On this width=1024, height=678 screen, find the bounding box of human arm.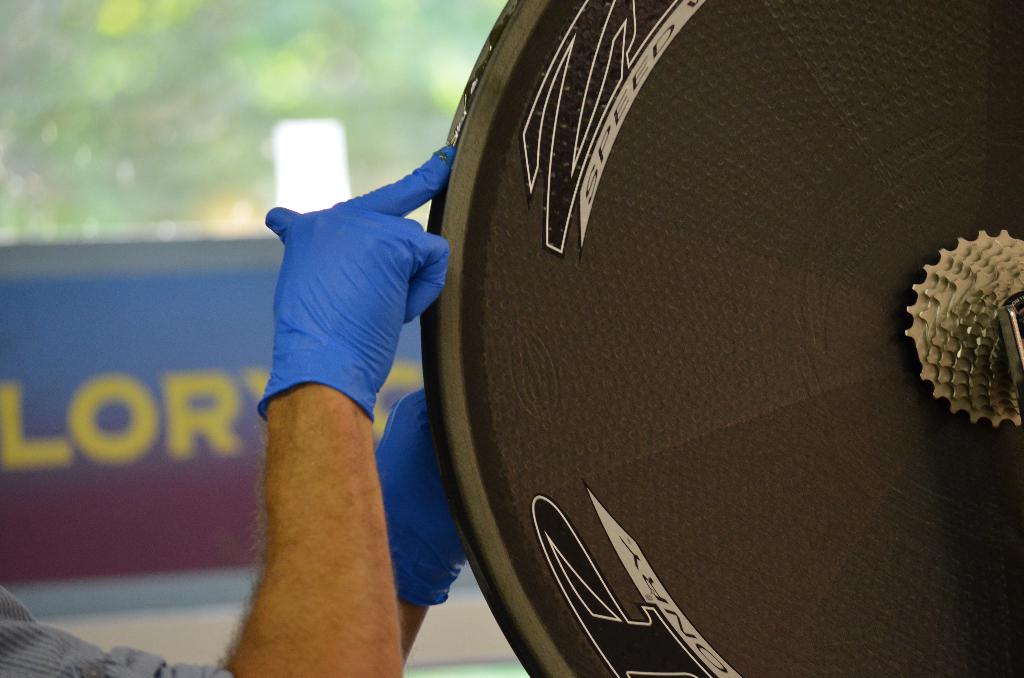
Bounding box: box=[360, 378, 475, 677].
